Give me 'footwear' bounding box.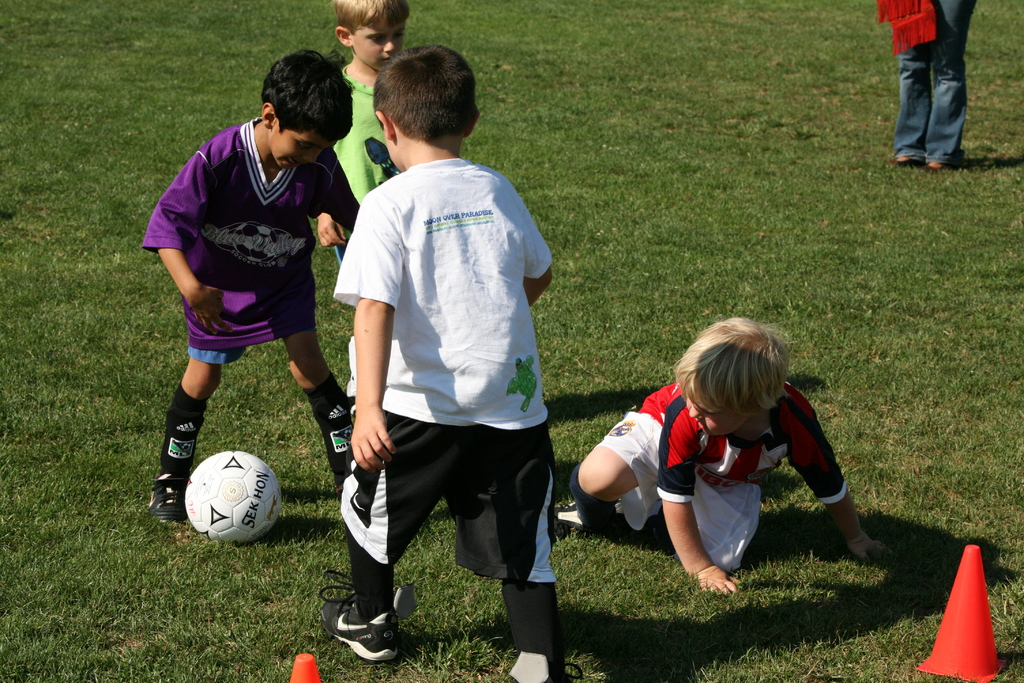
left=552, top=487, right=591, bottom=529.
